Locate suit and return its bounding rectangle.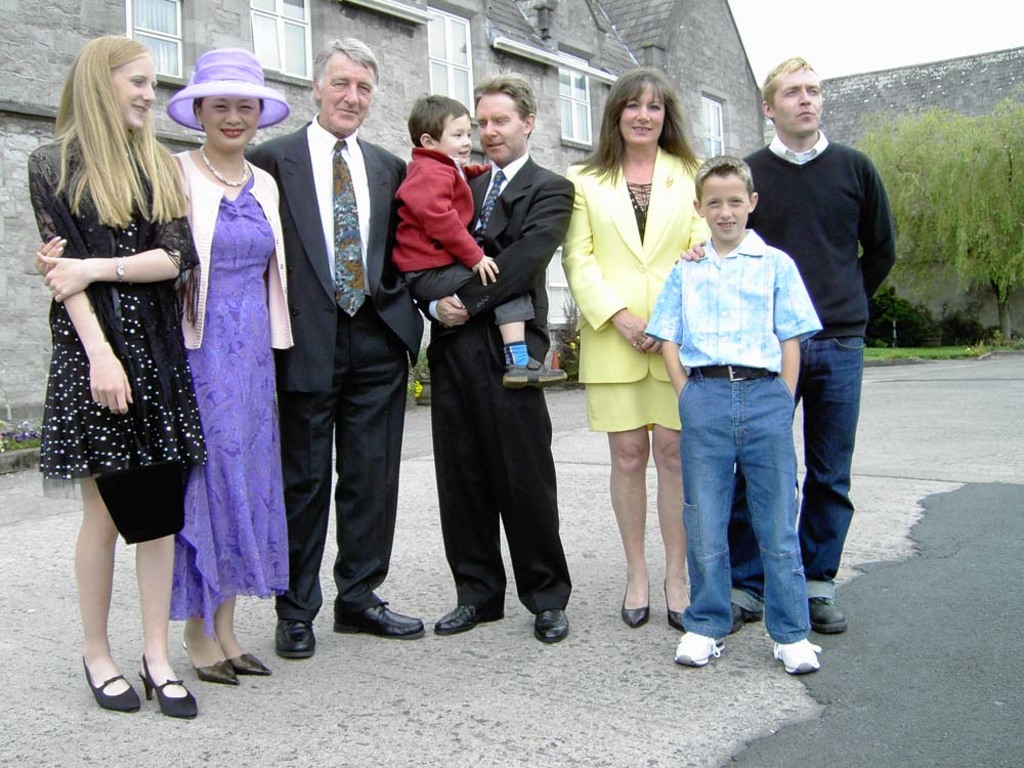
[x1=427, y1=152, x2=577, y2=620].
